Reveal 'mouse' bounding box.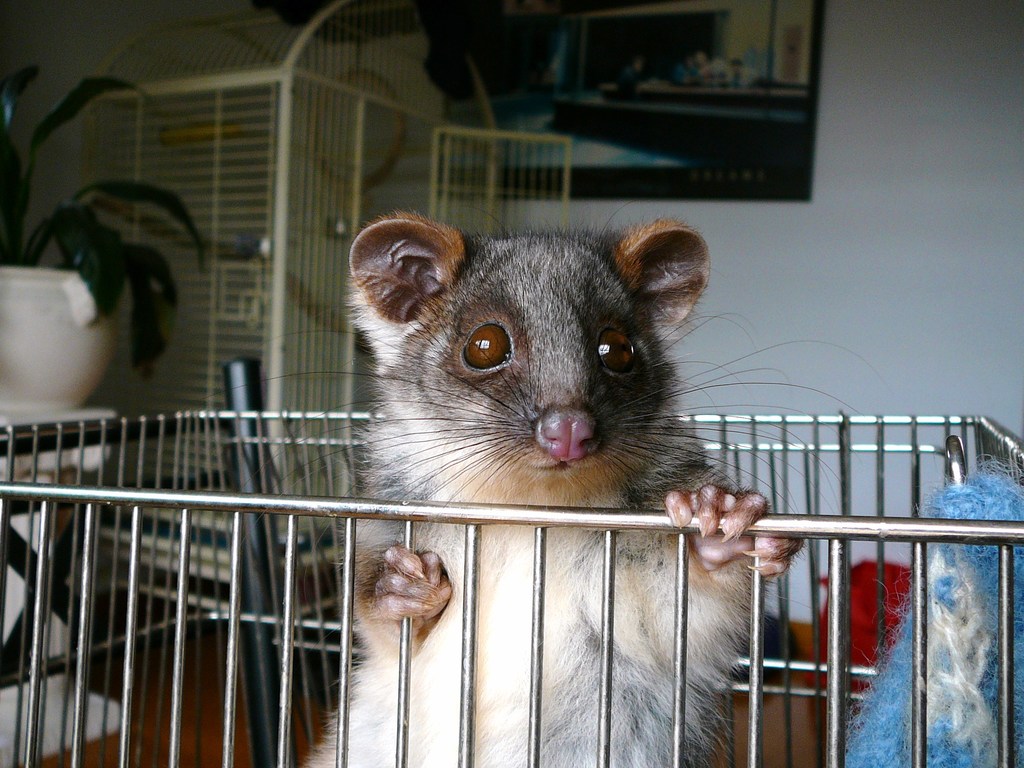
Revealed: {"x1": 198, "y1": 199, "x2": 898, "y2": 767}.
